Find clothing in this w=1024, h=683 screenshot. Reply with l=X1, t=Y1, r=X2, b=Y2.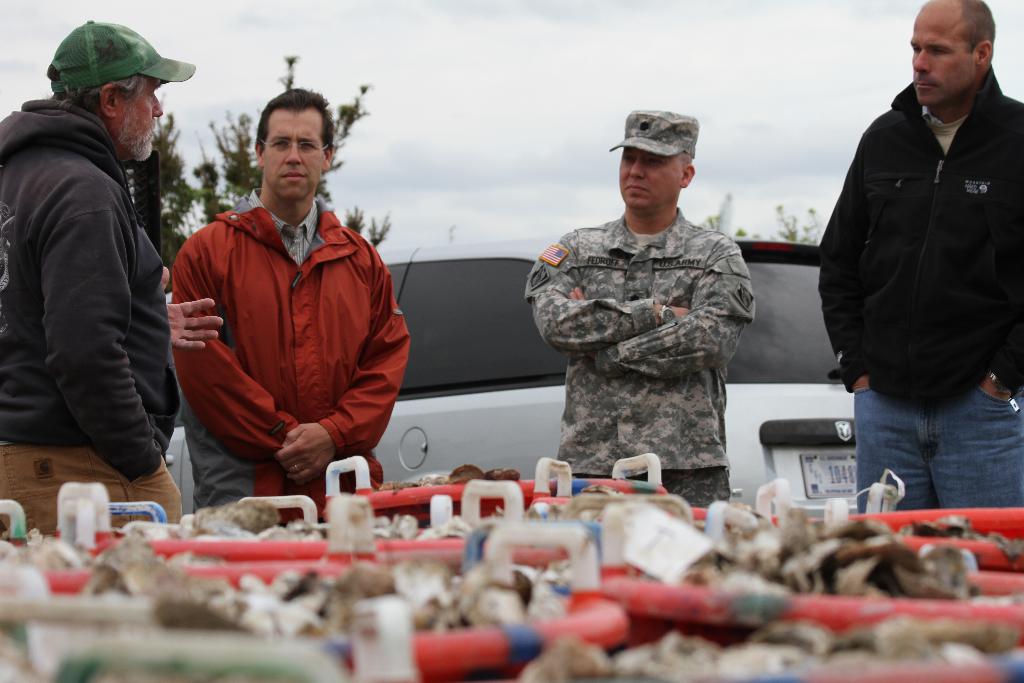
l=526, t=210, r=753, b=501.
